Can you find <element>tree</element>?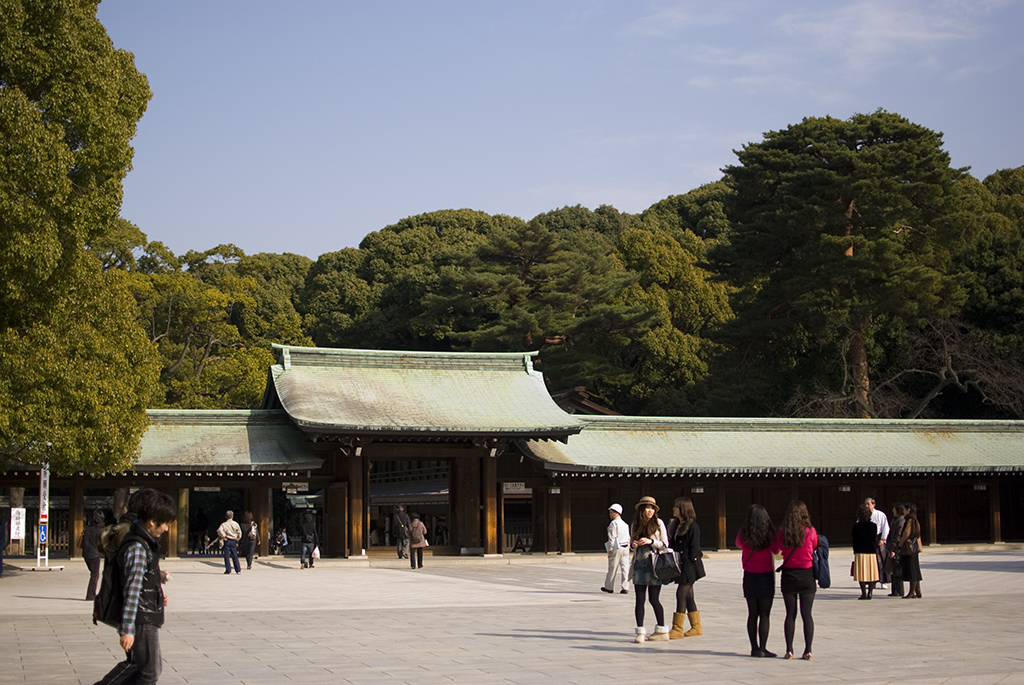
Yes, bounding box: box=[0, 0, 167, 492].
